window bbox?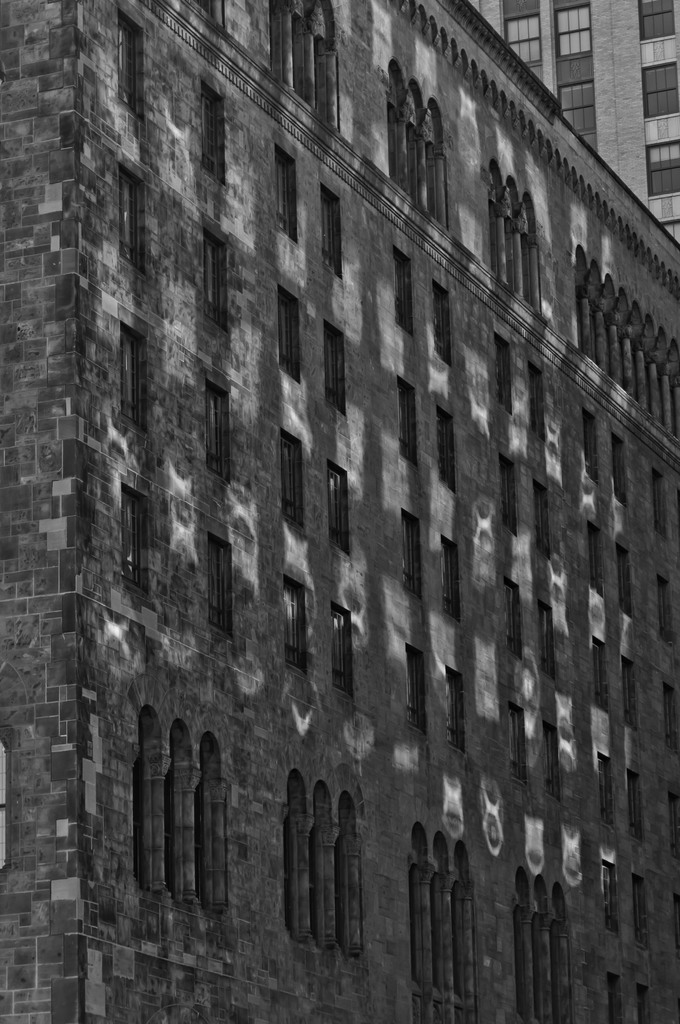
<bbox>280, 430, 303, 526</bbox>
